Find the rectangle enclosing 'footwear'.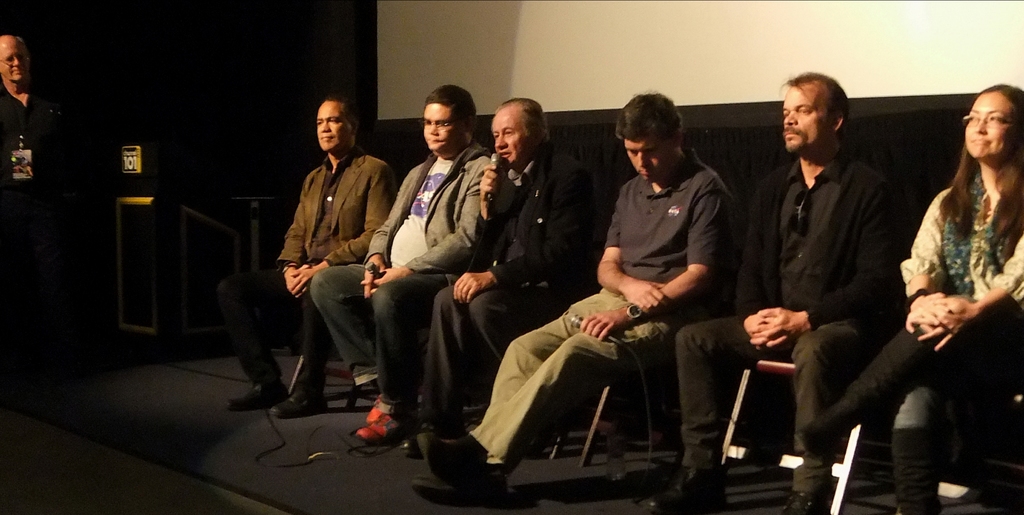
Rect(366, 395, 390, 420).
